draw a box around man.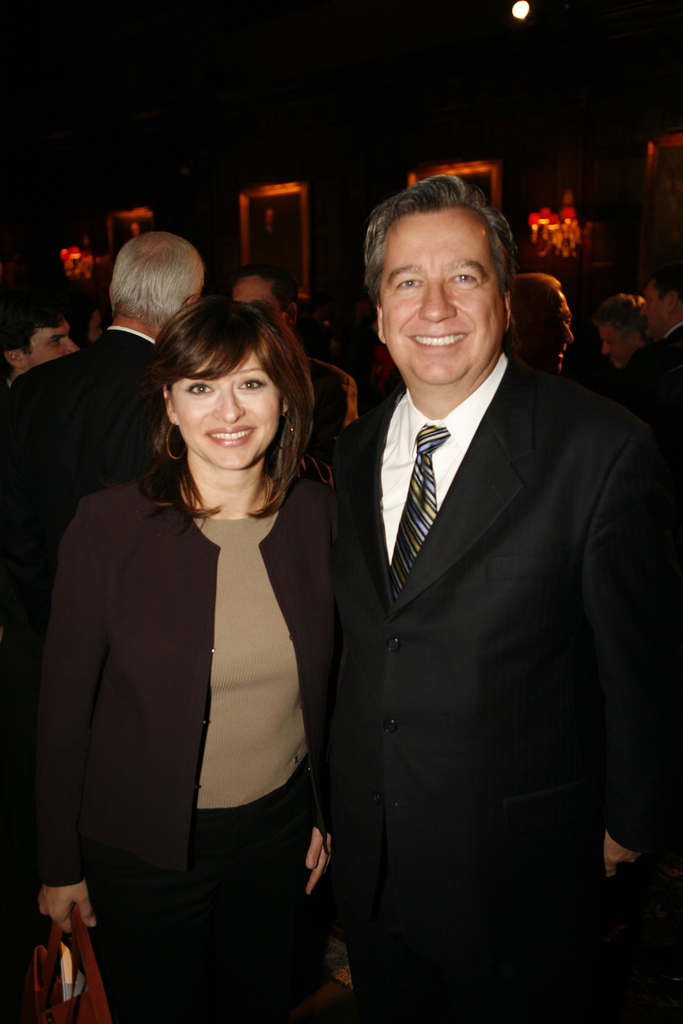
[504,270,575,368].
